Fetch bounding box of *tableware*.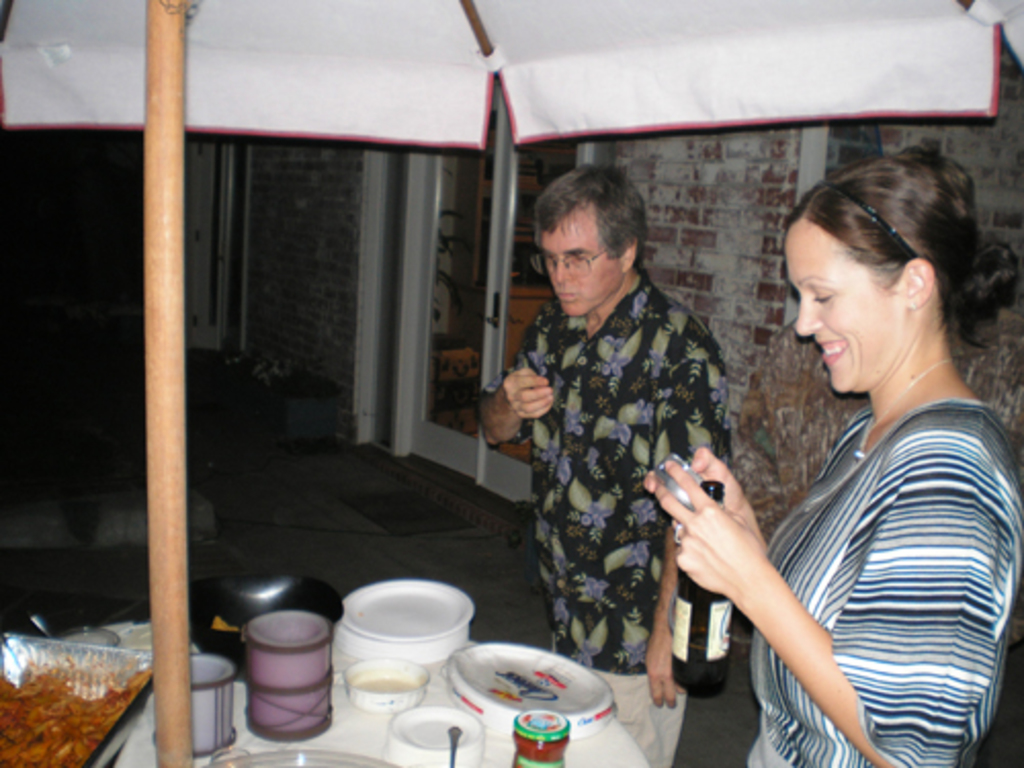
Bbox: Rect(340, 655, 420, 707).
